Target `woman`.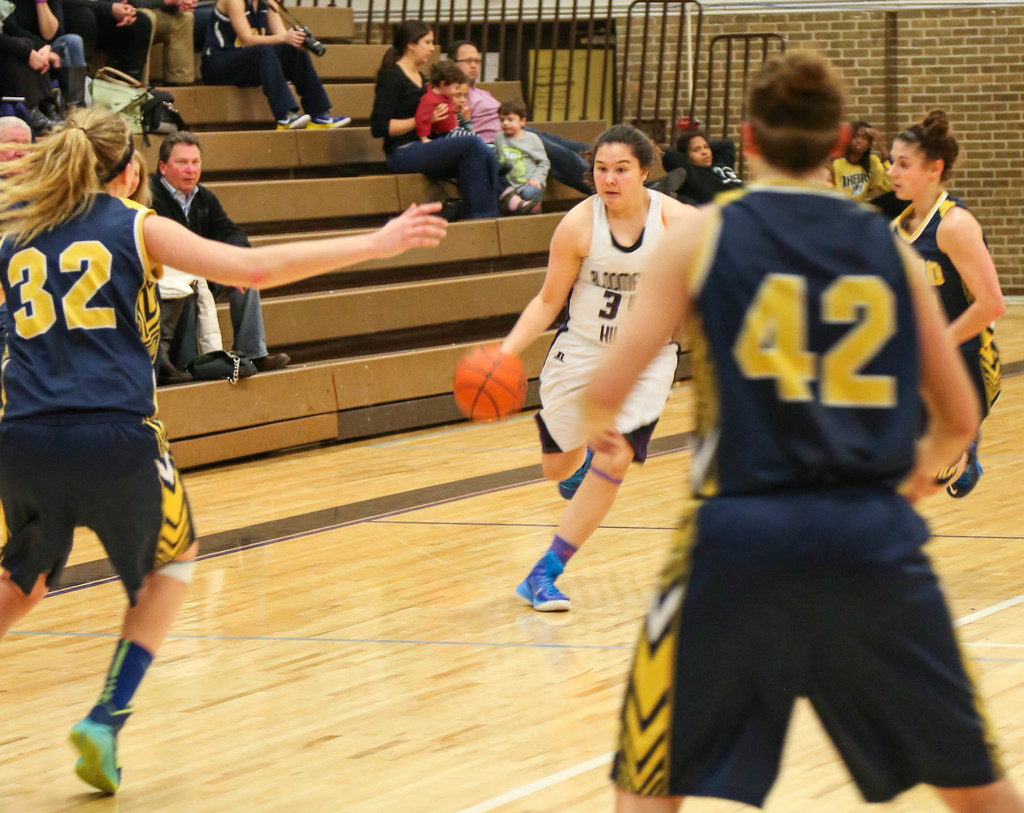
Target region: (859, 110, 1003, 509).
